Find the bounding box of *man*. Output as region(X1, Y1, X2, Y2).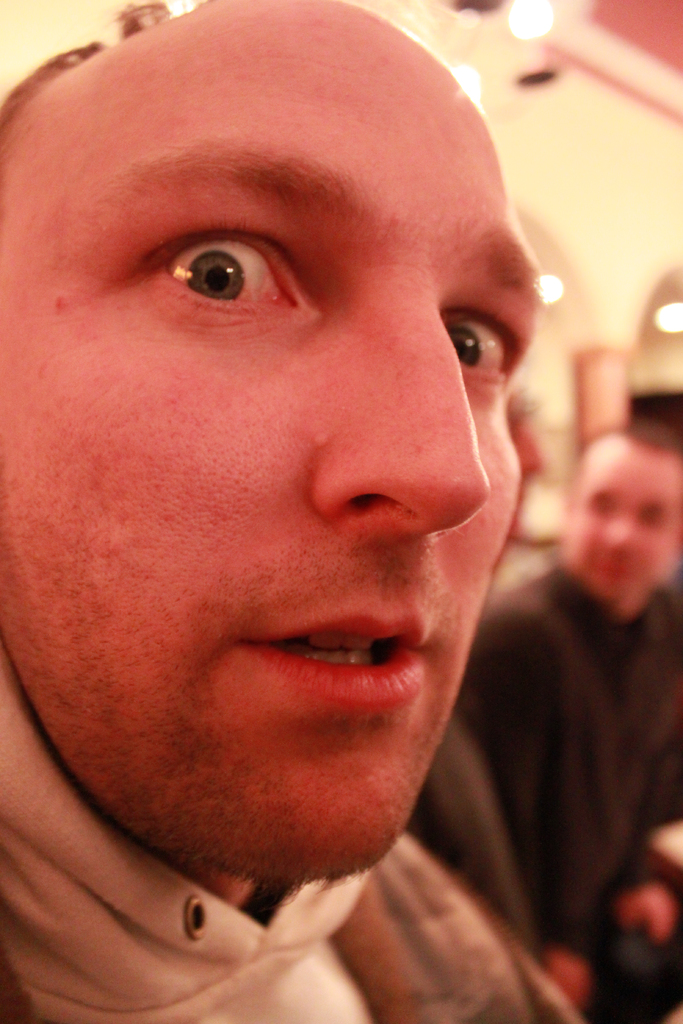
region(0, 99, 677, 994).
